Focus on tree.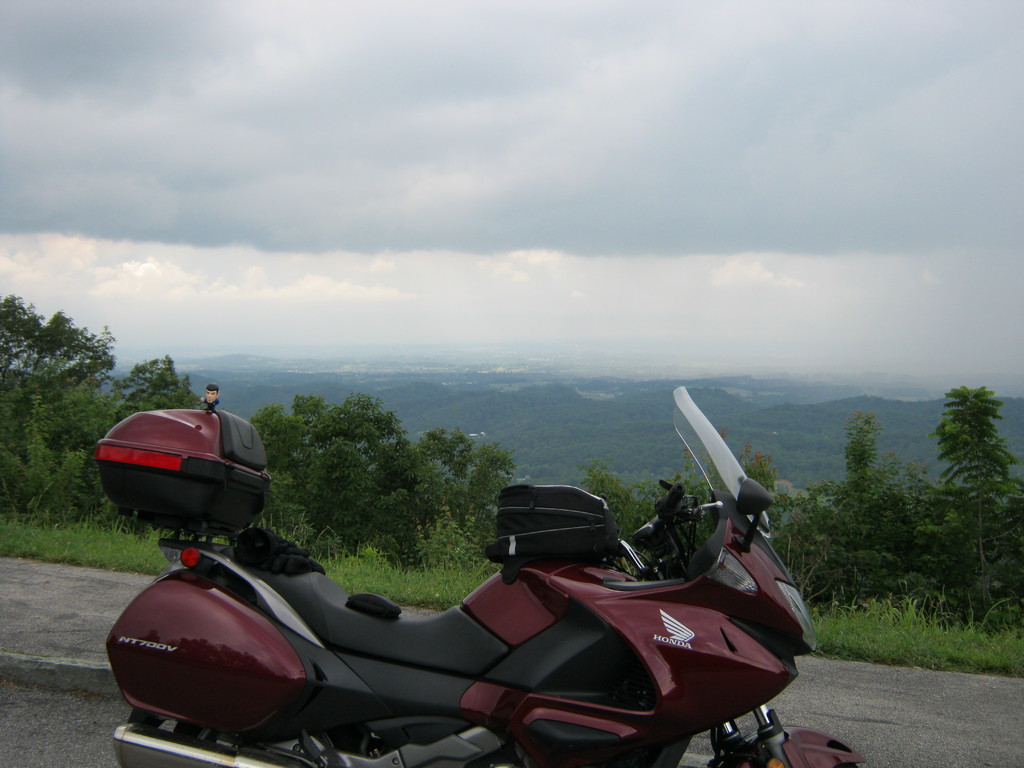
Focused at 1,380,100,520.
